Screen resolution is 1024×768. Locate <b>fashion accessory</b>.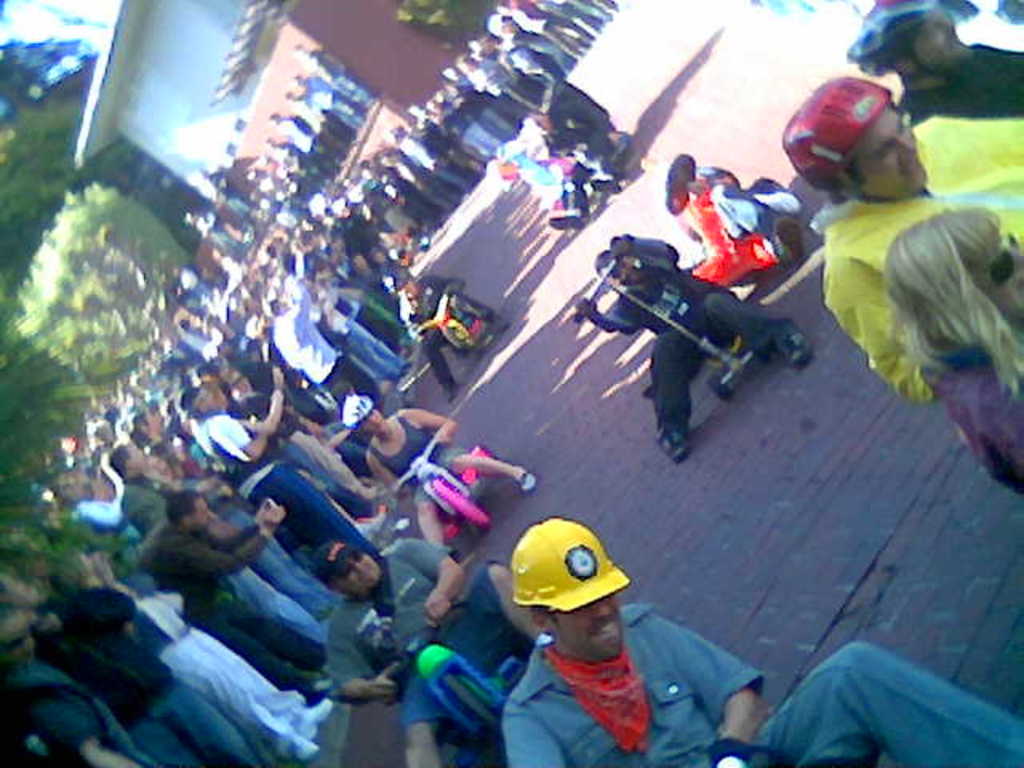
Rect(307, 541, 355, 590).
